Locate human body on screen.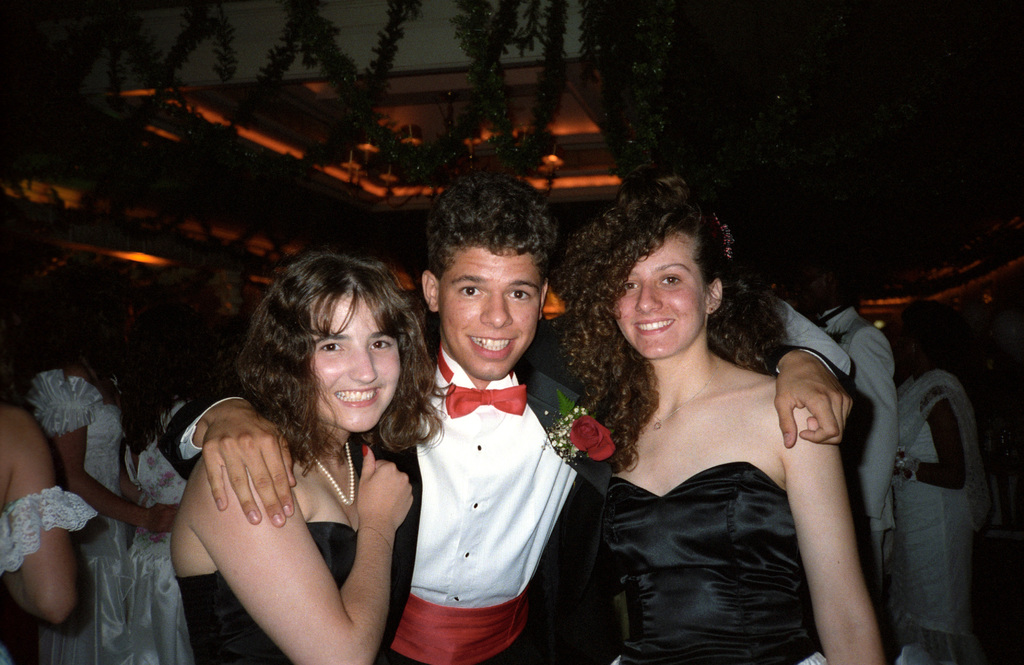
On screen at {"left": 588, "top": 346, "right": 888, "bottom": 664}.
